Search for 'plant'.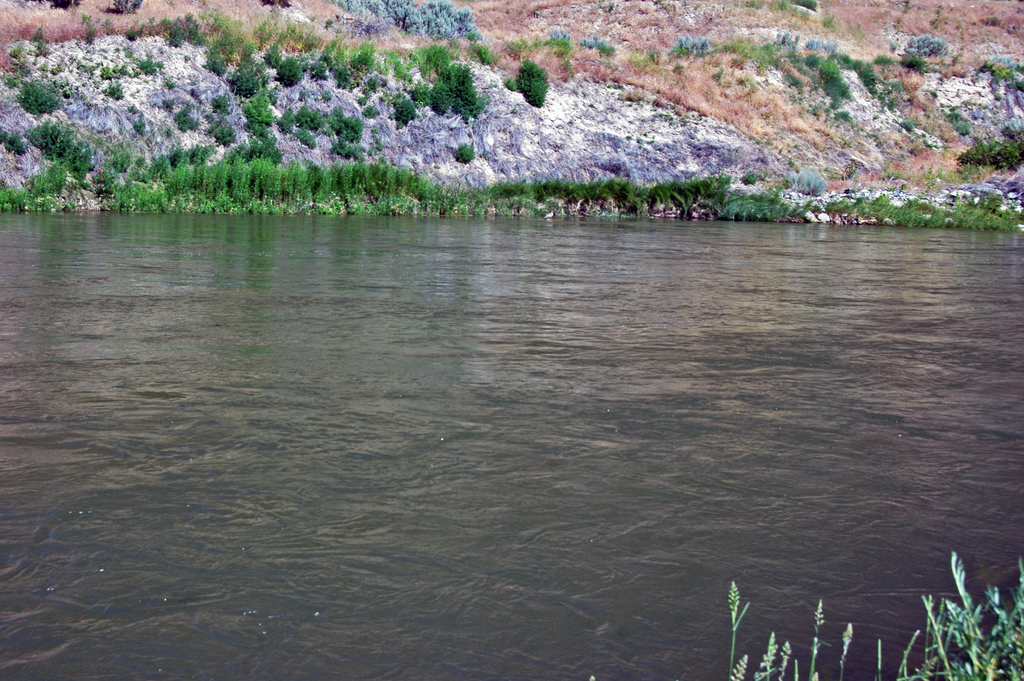
Found at <bbox>143, 152, 166, 179</bbox>.
